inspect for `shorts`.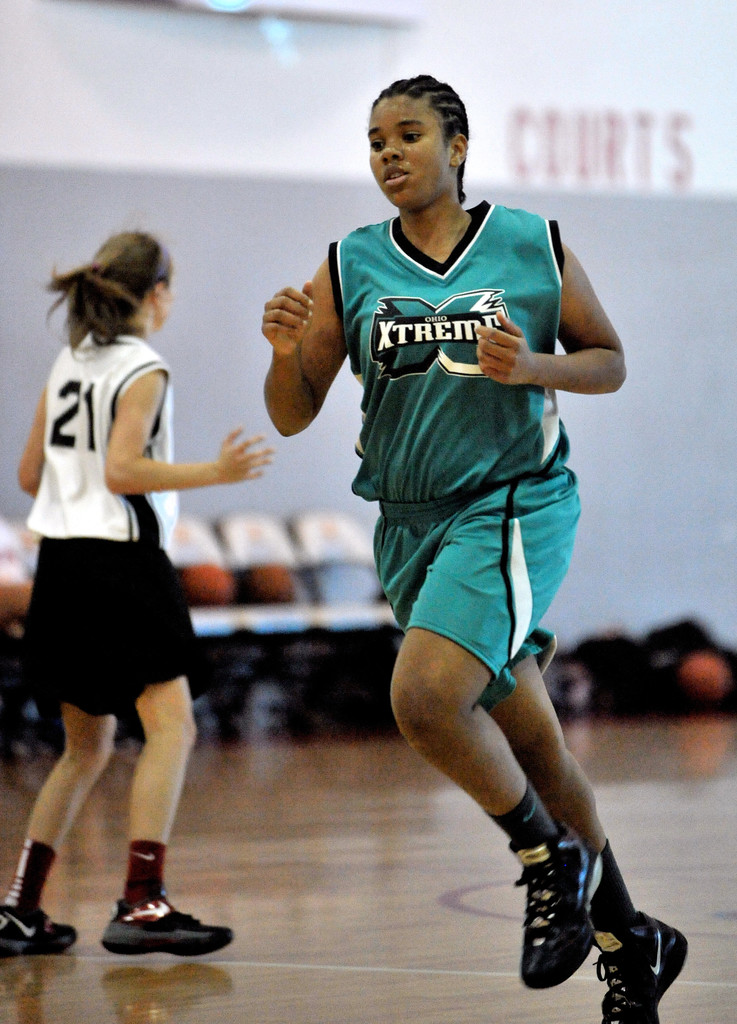
Inspection: 35/565/215/709.
